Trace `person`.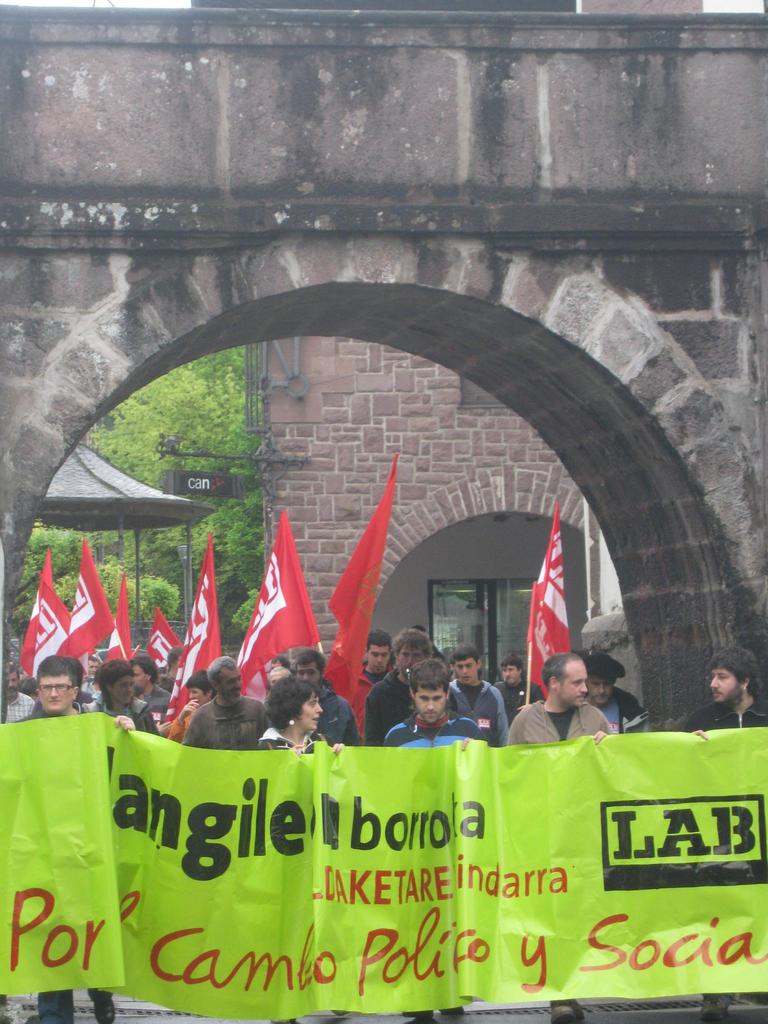
Traced to [9, 652, 129, 1023].
